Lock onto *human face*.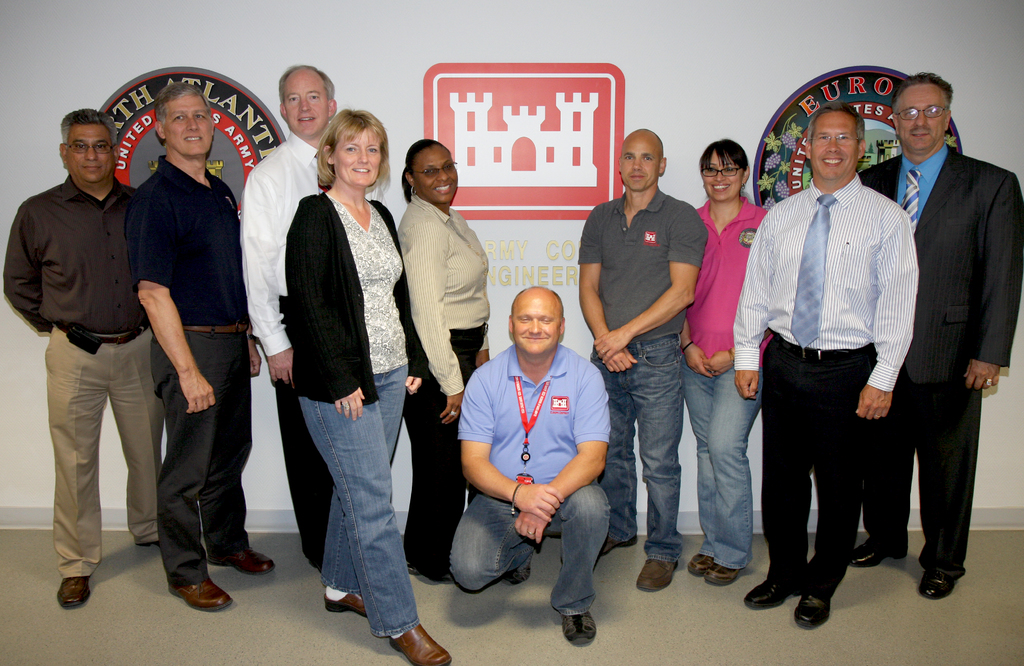
Locked: l=66, t=124, r=113, b=186.
